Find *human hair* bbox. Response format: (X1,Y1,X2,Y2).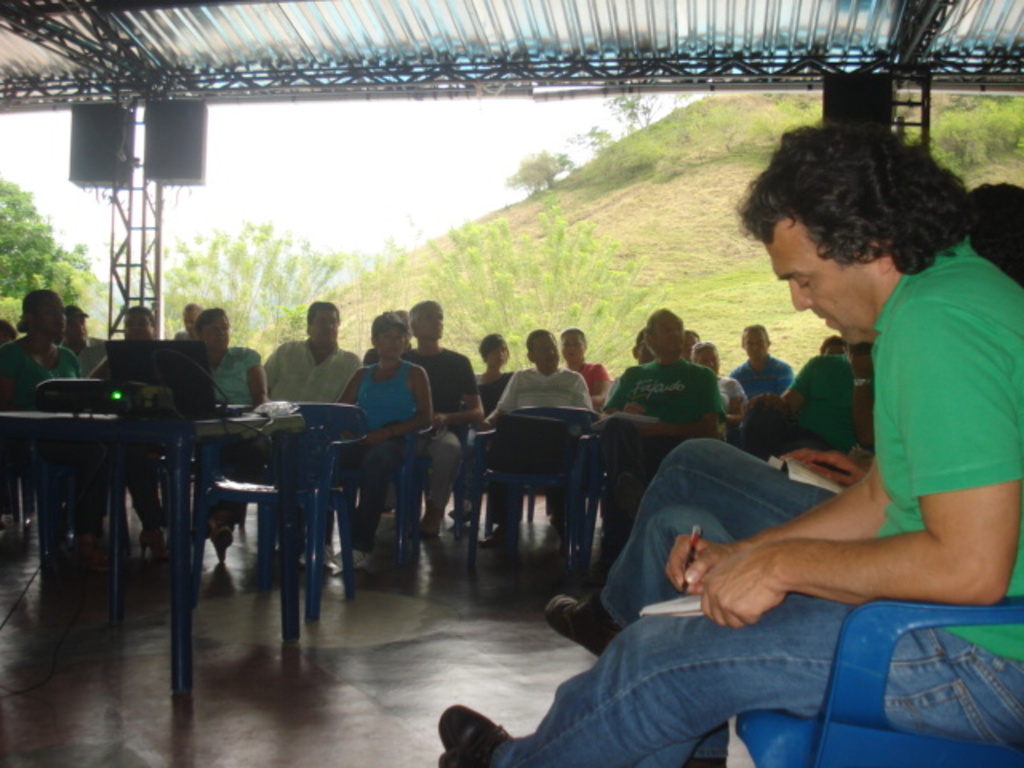
(19,286,56,330).
